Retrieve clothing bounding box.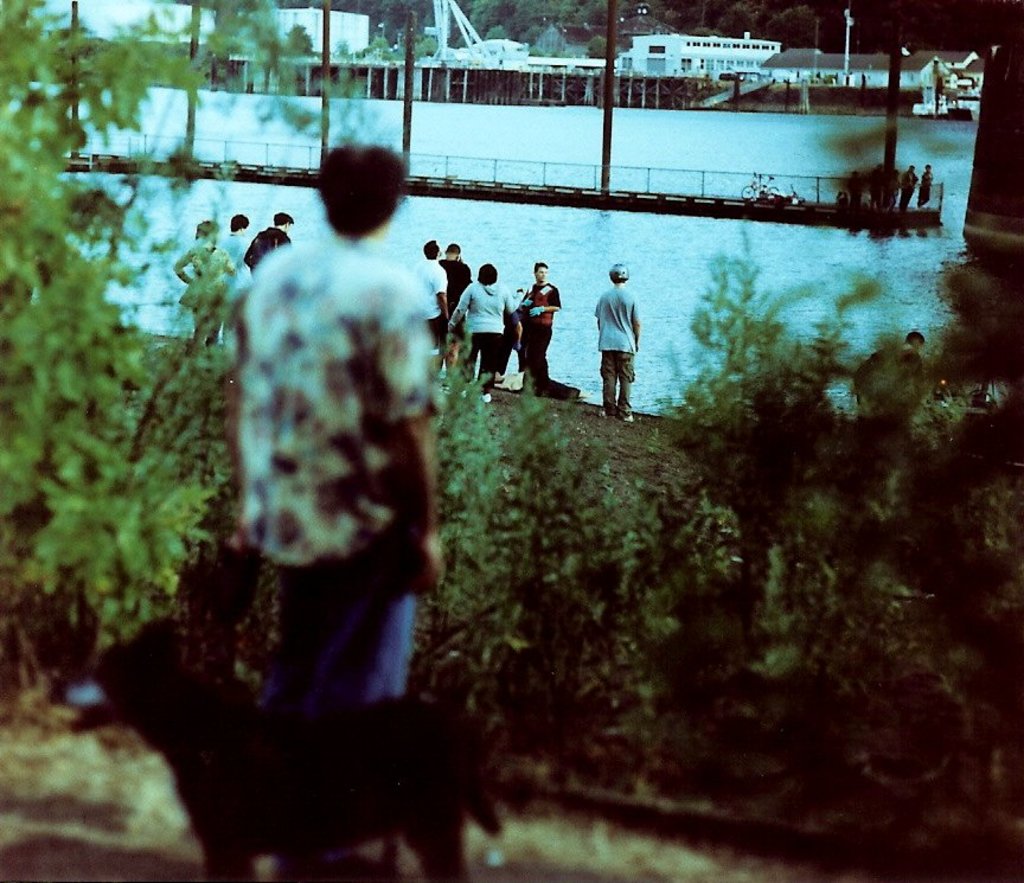
Bounding box: (x1=593, y1=282, x2=636, y2=353).
